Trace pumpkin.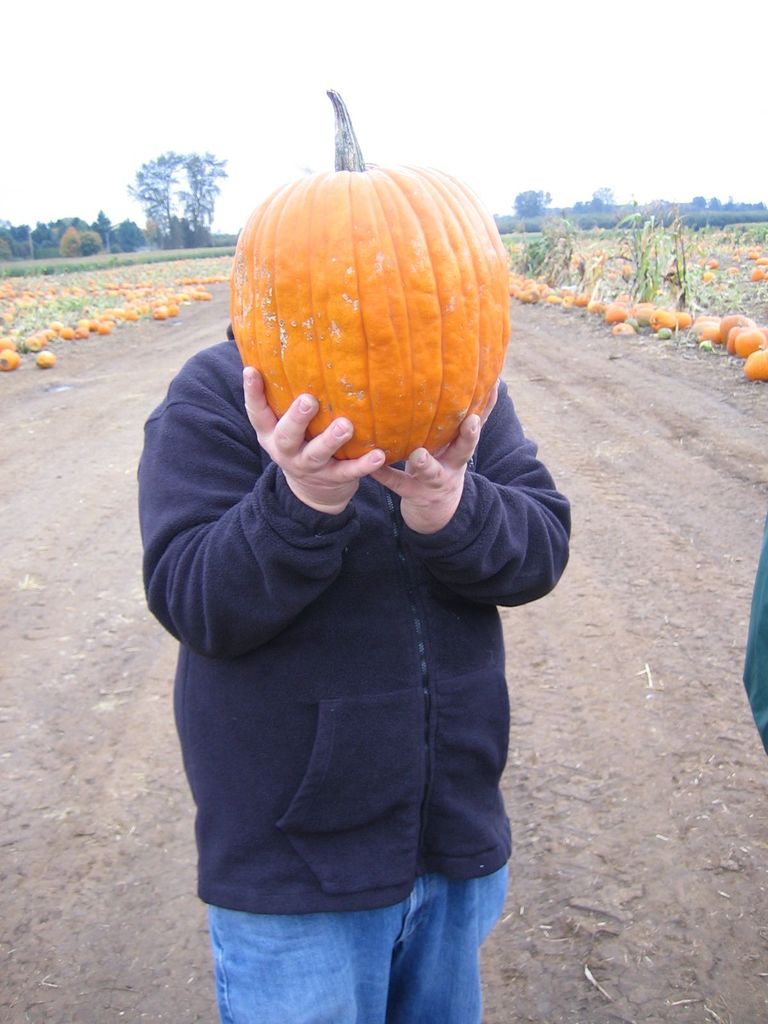
Traced to <bbox>38, 351, 55, 370</bbox>.
